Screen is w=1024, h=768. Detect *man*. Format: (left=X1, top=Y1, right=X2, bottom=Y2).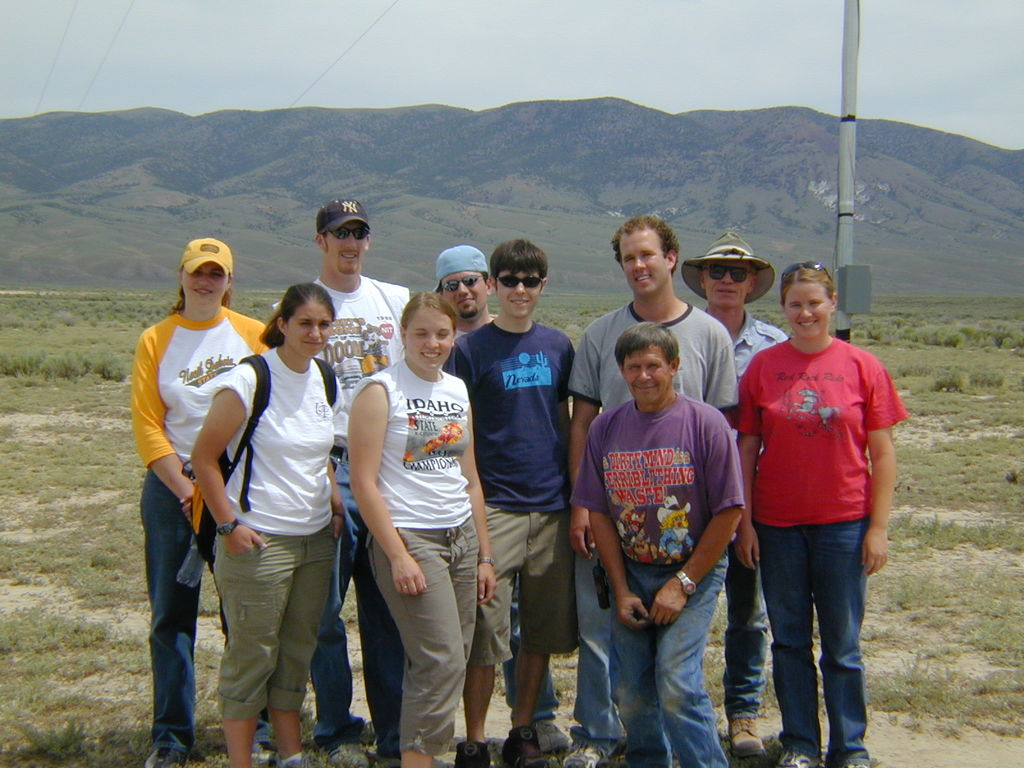
(left=575, top=321, right=765, bottom=767).
